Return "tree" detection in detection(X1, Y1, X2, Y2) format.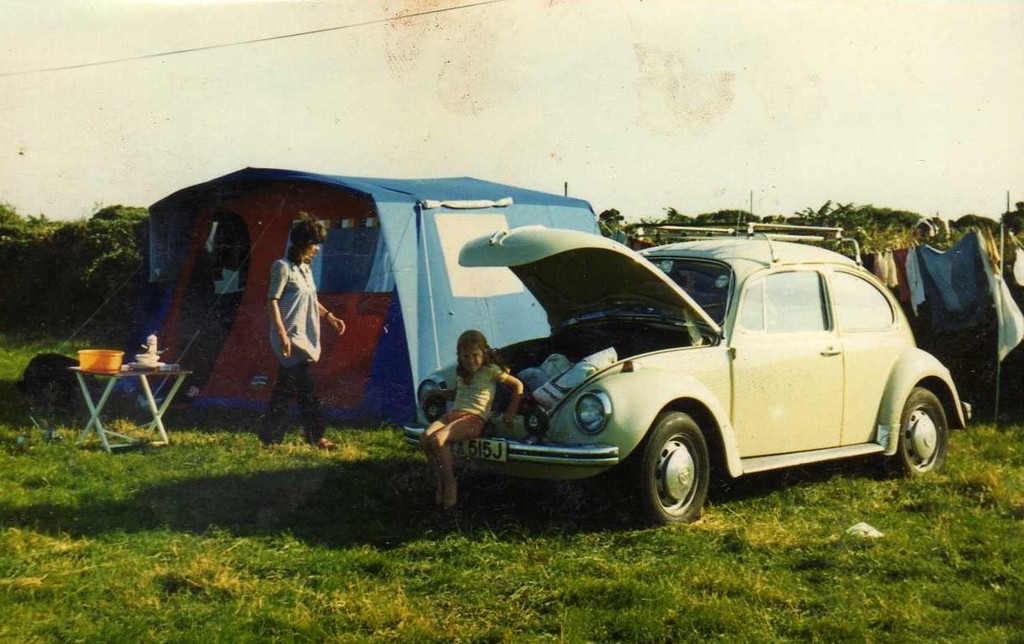
detection(77, 240, 147, 323).
